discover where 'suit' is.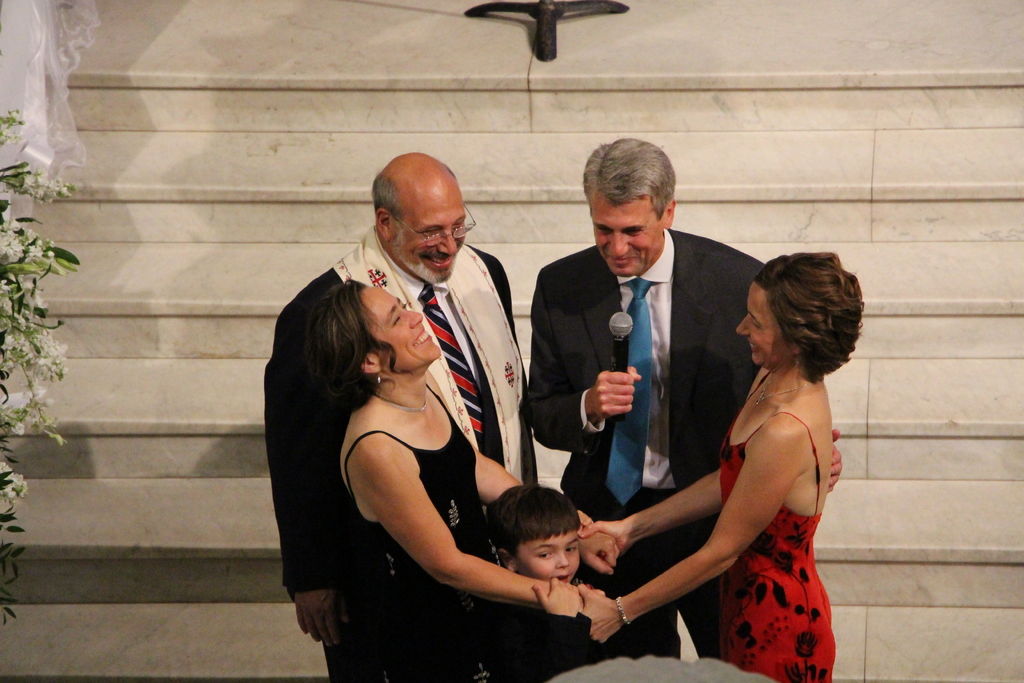
Discovered at bbox=(551, 168, 809, 652).
